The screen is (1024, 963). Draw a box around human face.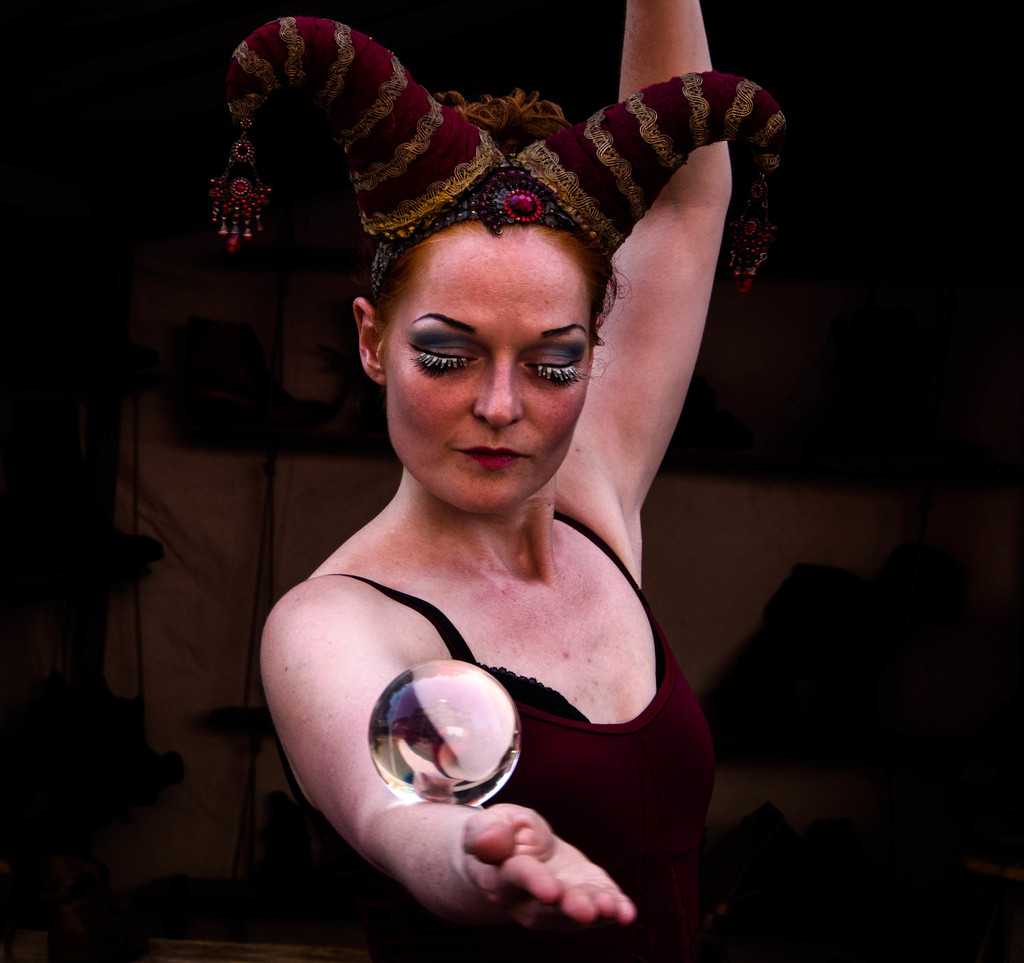
locate(383, 222, 597, 517).
